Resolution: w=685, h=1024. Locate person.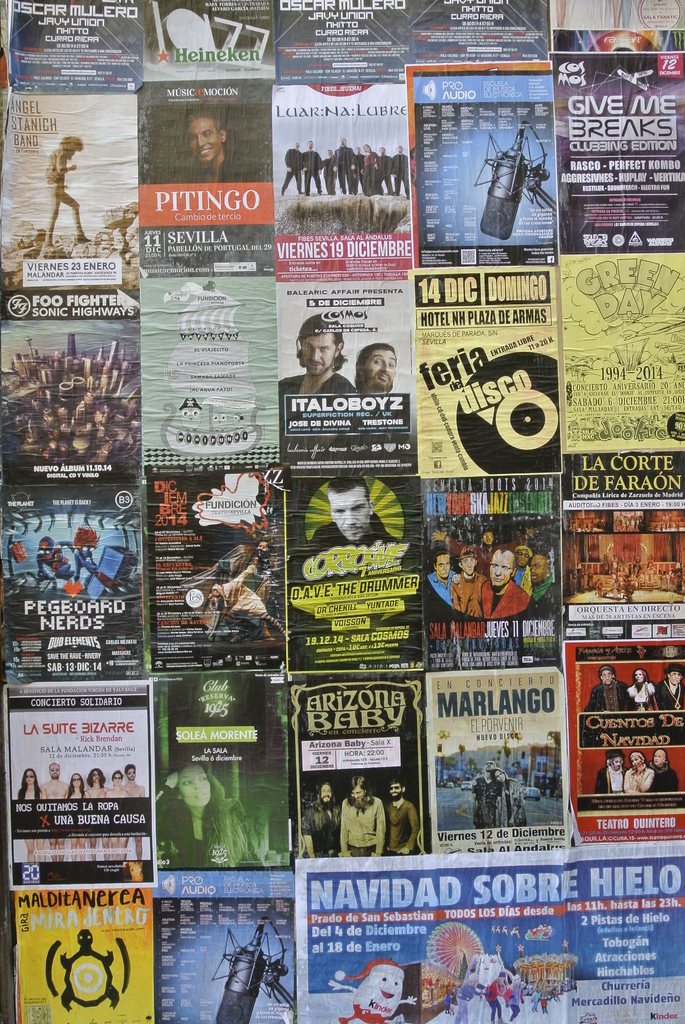
Rect(362, 140, 382, 197).
